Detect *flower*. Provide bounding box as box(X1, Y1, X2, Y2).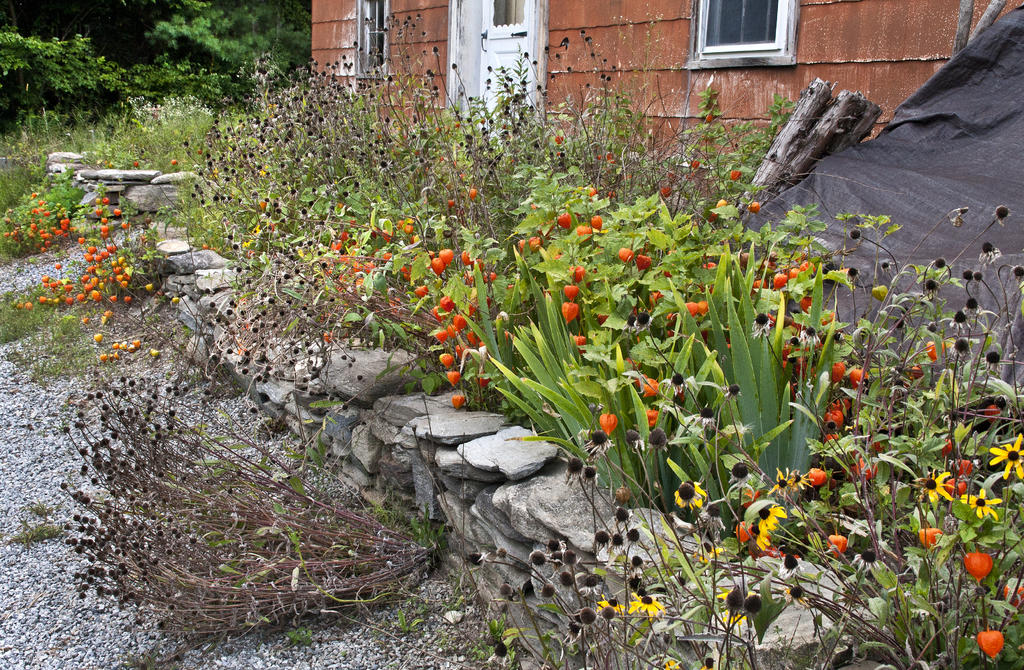
box(820, 309, 836, 327).
